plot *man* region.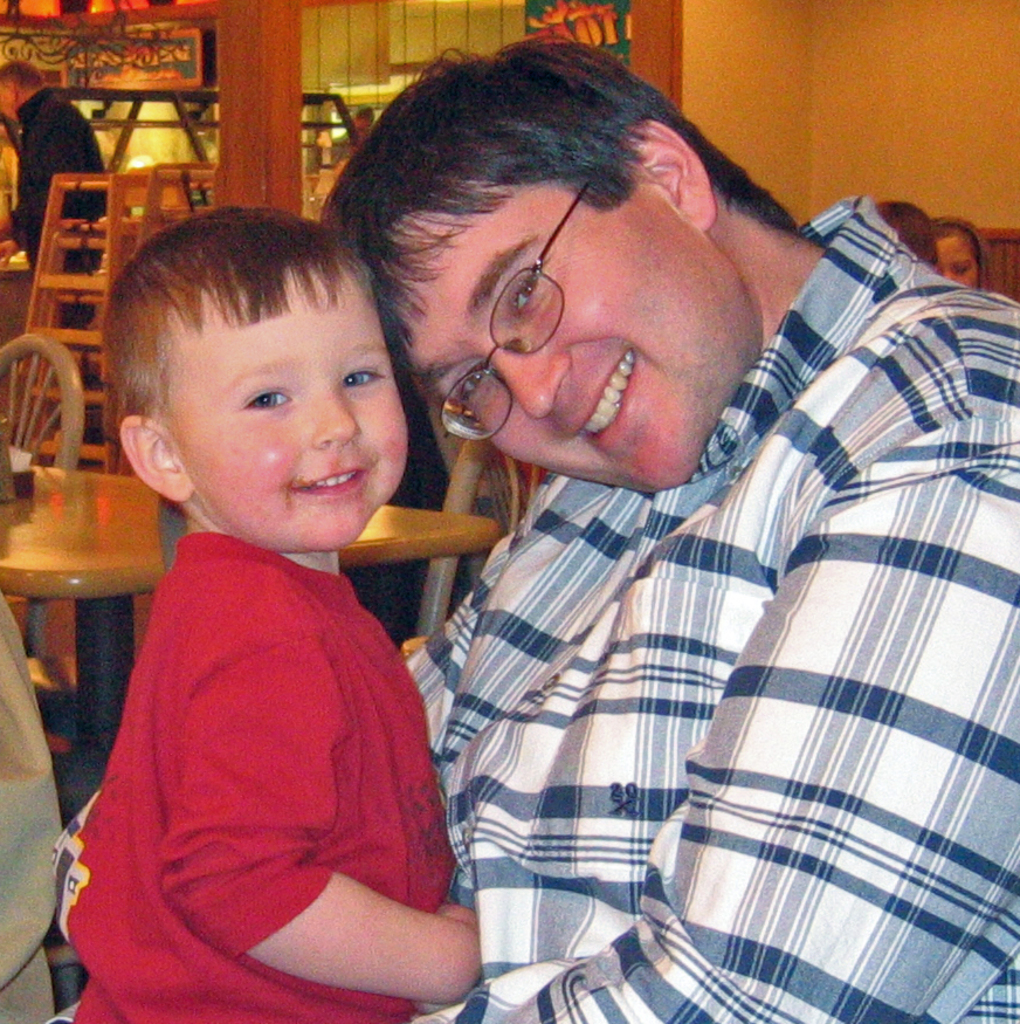
Plotted at l=305, t=0, r=1005, b=1023.
